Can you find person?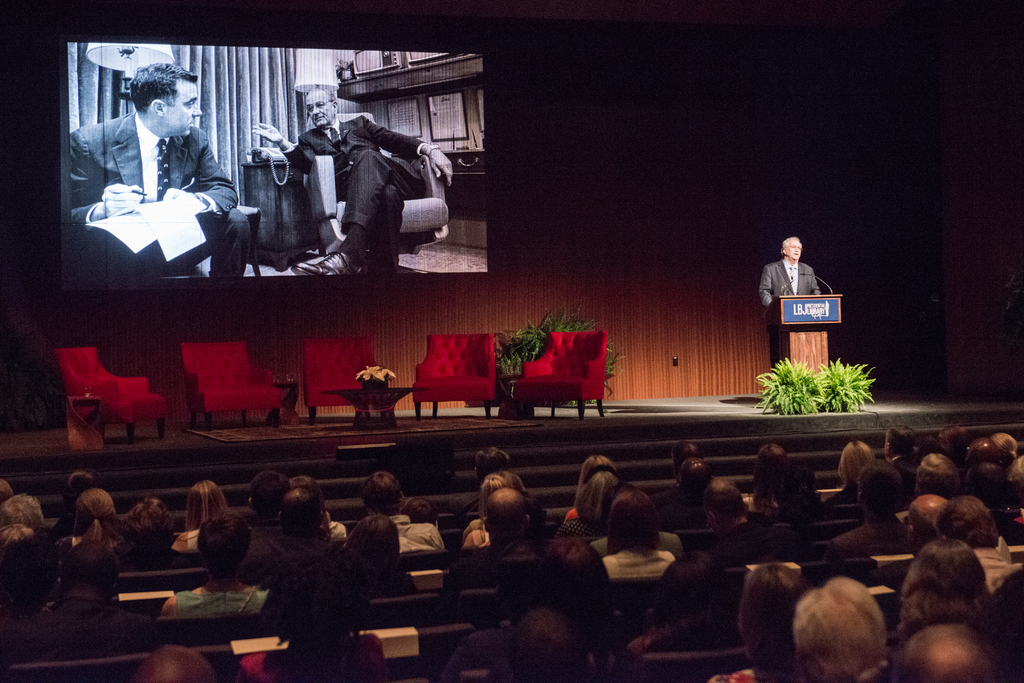
Yes, bounding box: [x1=439, y1=467, x2=540, y2=538].
